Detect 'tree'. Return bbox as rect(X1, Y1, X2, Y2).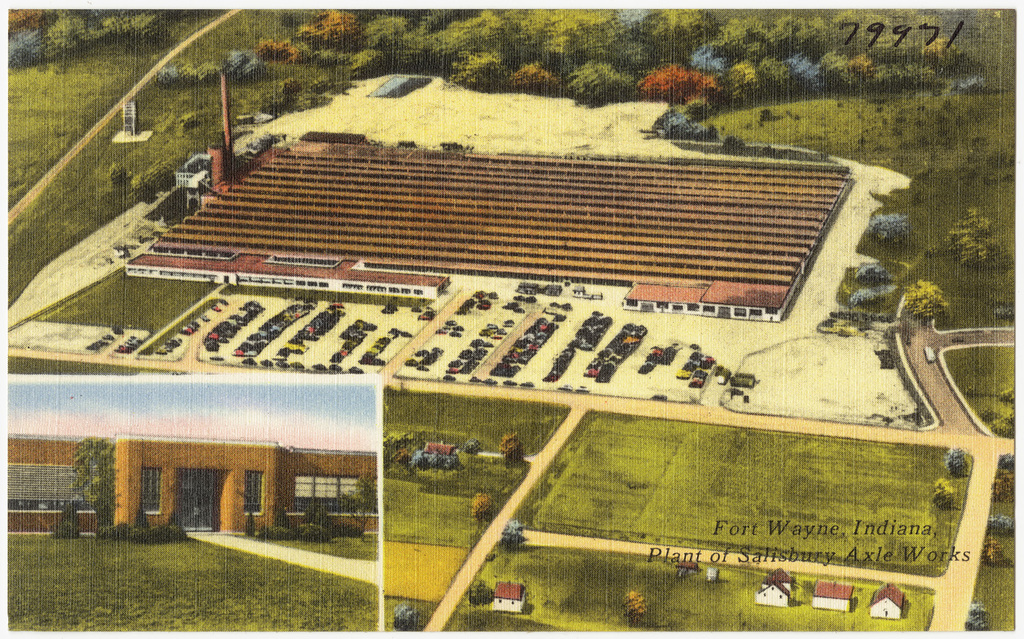
rect(565, 58, 634, 112).
